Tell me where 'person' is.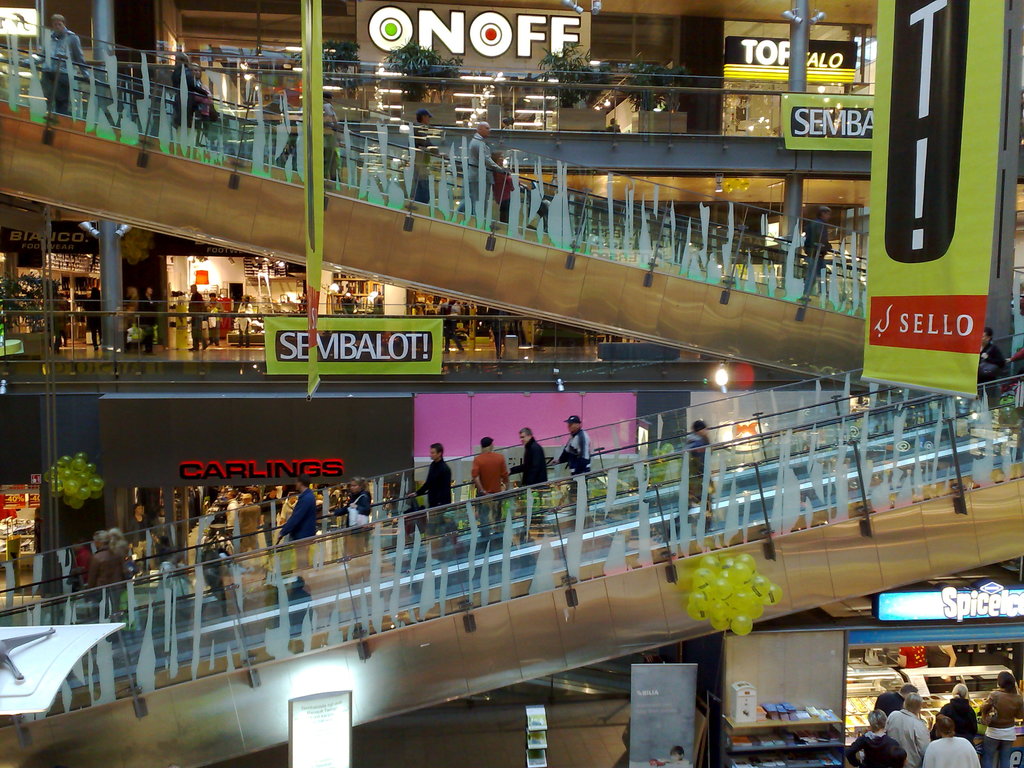
'person' is at <bbox>859, 688, 1021, 761</bbox>.
